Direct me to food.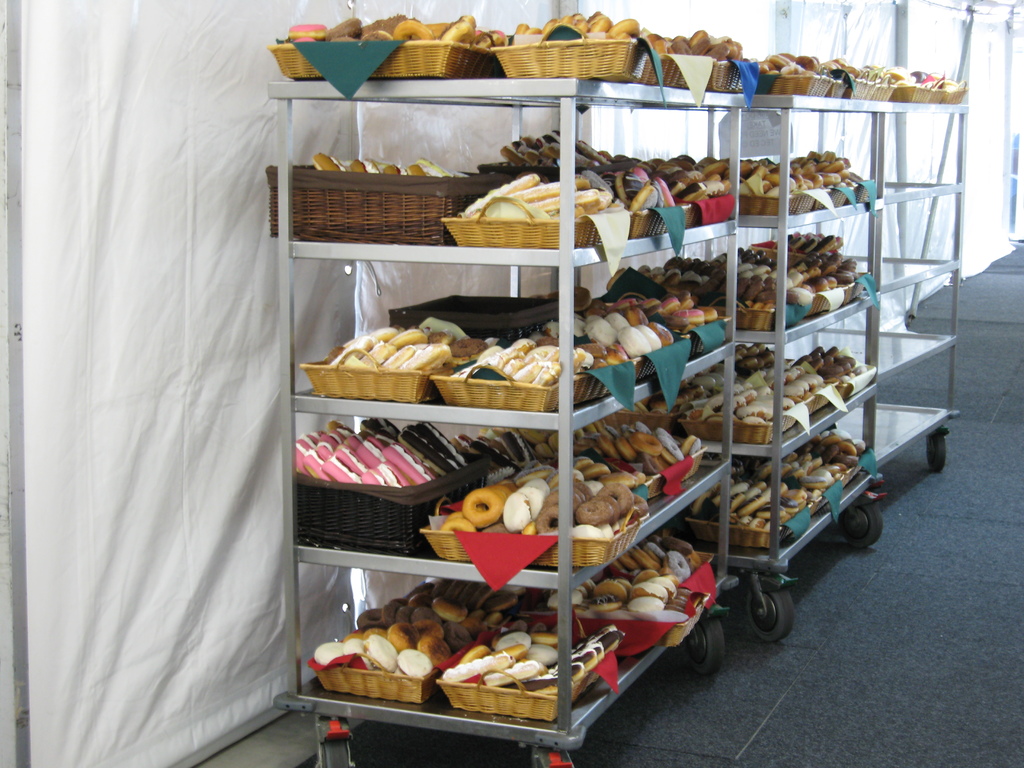
Direction: 438,456,648,540.
